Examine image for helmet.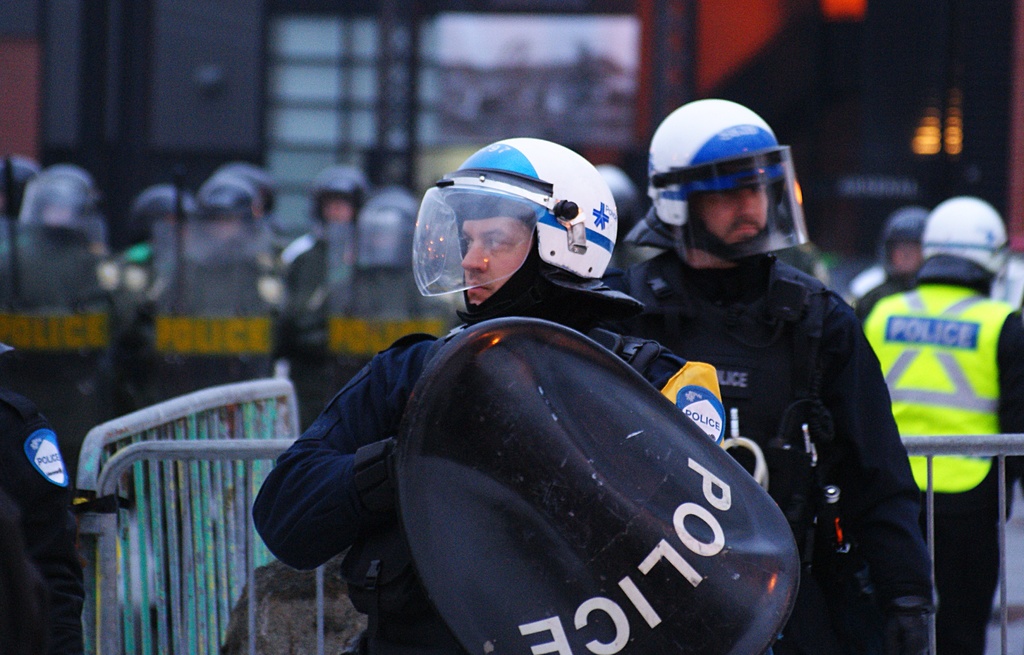
Examination result: bbox(358, 186, 419, 270).
